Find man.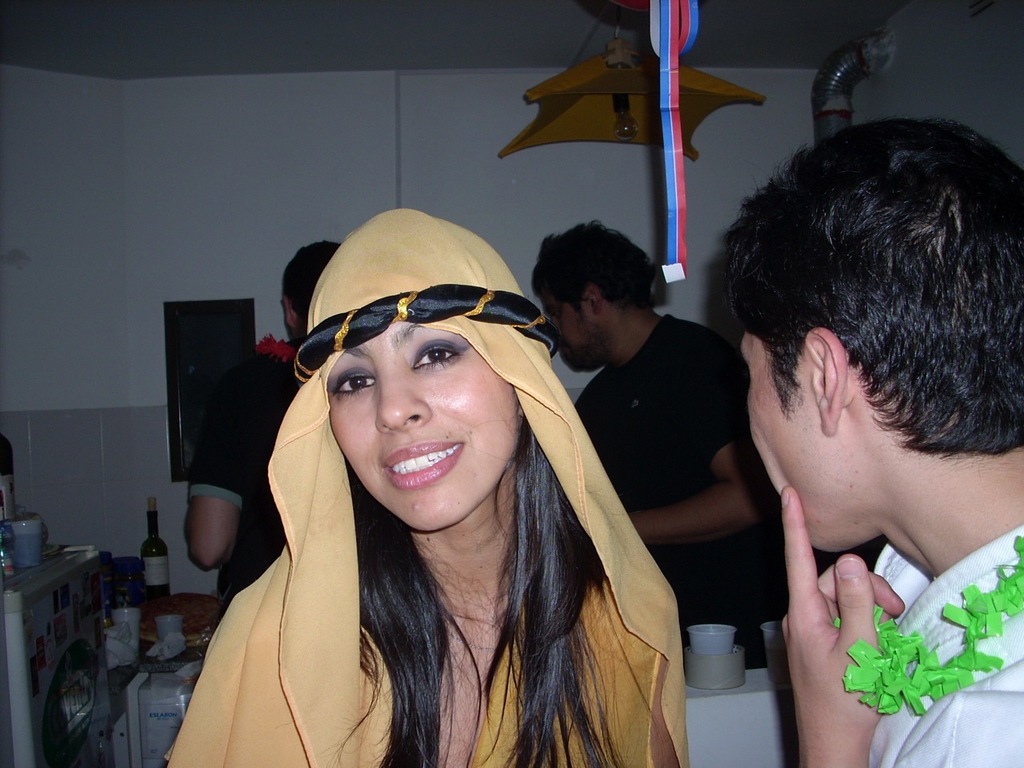
left=525, top=218, right=783, bottom=650.
